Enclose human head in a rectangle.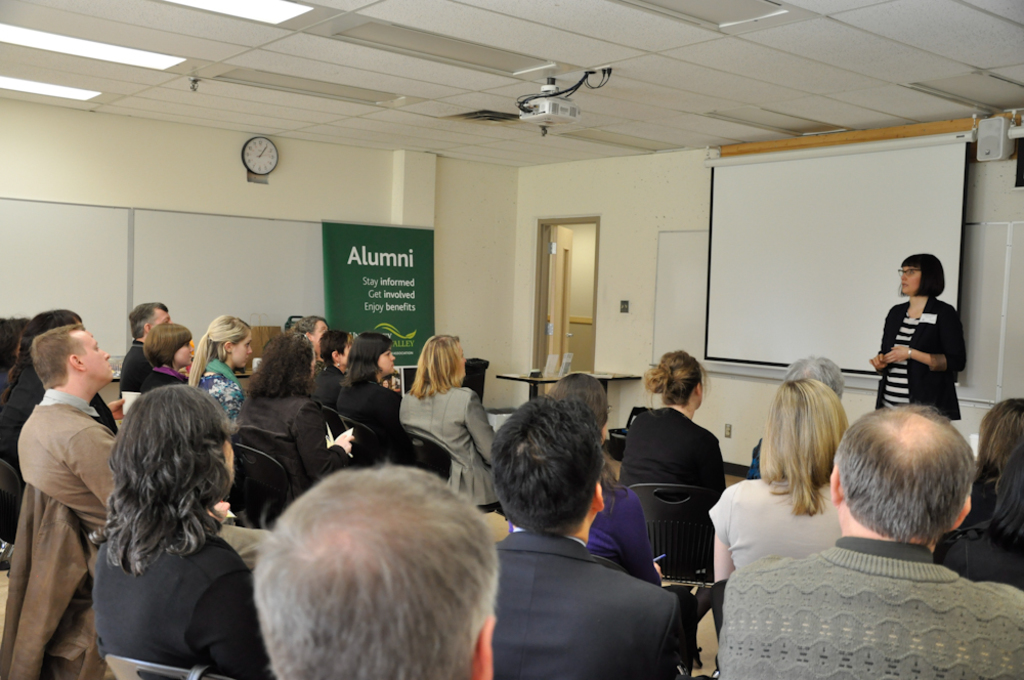
418:333:466:385.
